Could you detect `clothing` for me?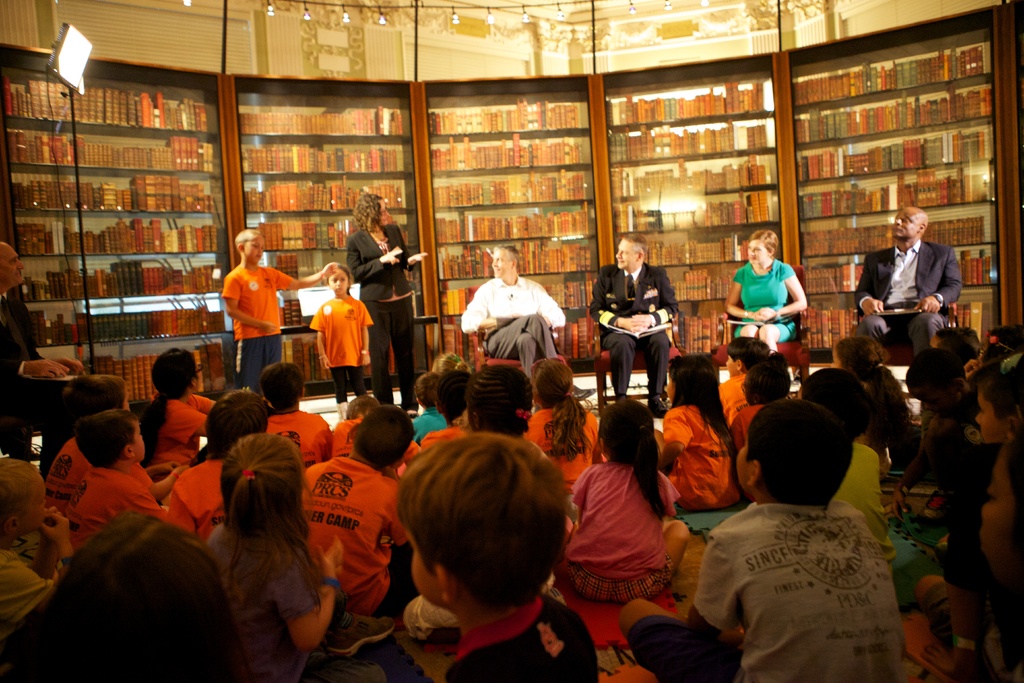
Detection result: 216,237,281,370.
